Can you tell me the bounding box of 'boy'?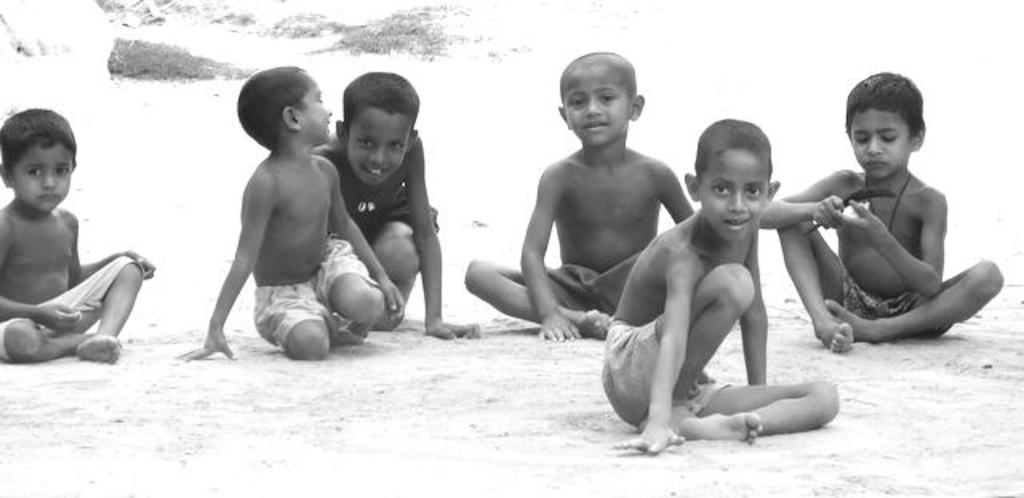
crop(307, 70, 482, 341).
